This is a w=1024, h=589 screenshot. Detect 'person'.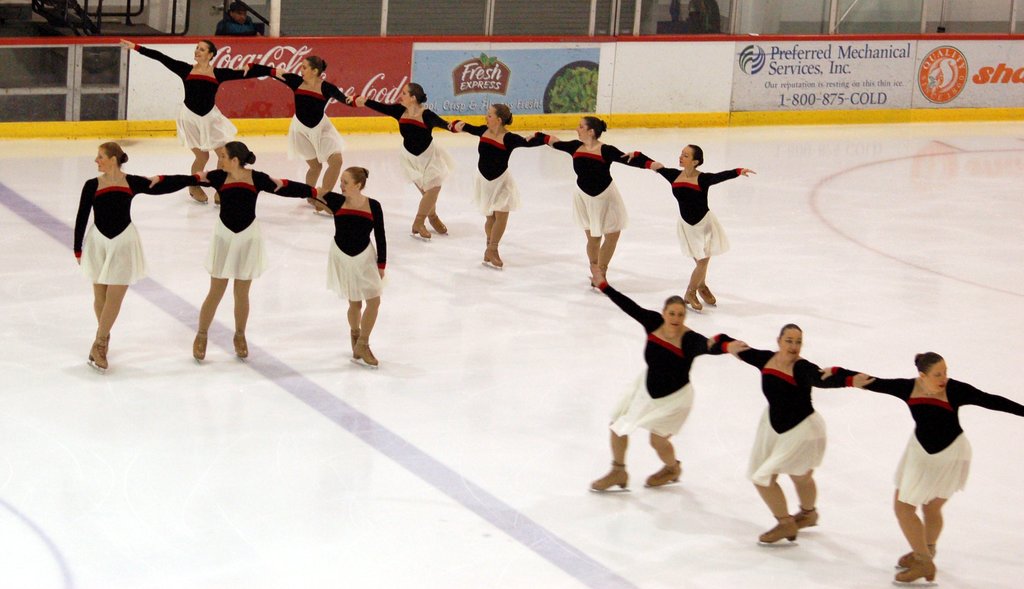
(left=74, top=143, right=209, bottom=372).
